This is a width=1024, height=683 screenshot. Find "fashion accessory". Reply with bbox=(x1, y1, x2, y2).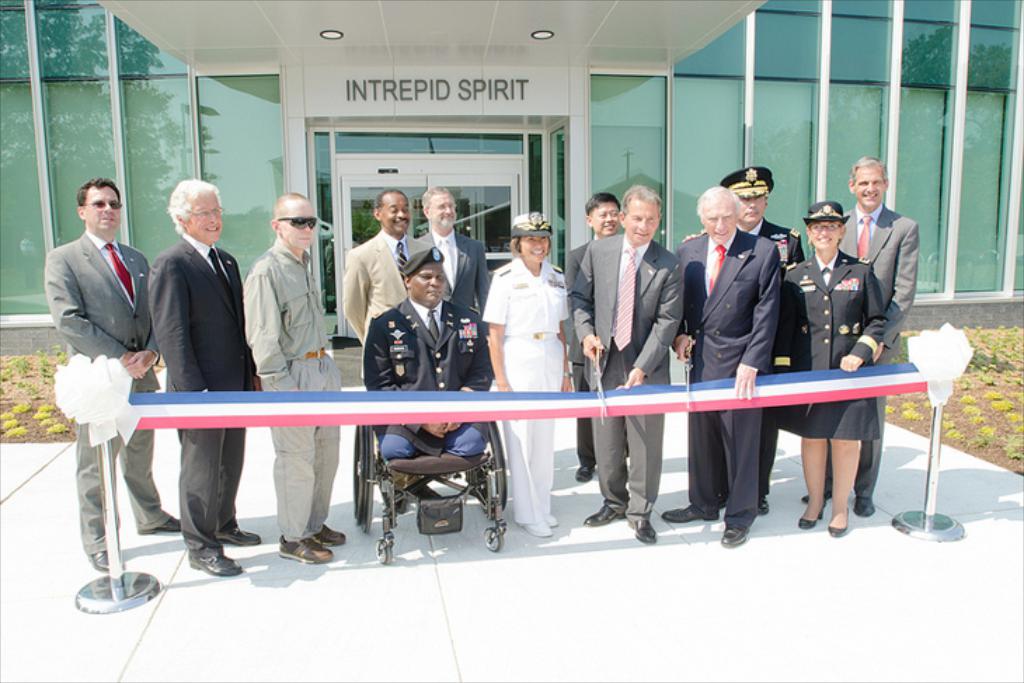
bbox=(585, 501, 627, 529).
